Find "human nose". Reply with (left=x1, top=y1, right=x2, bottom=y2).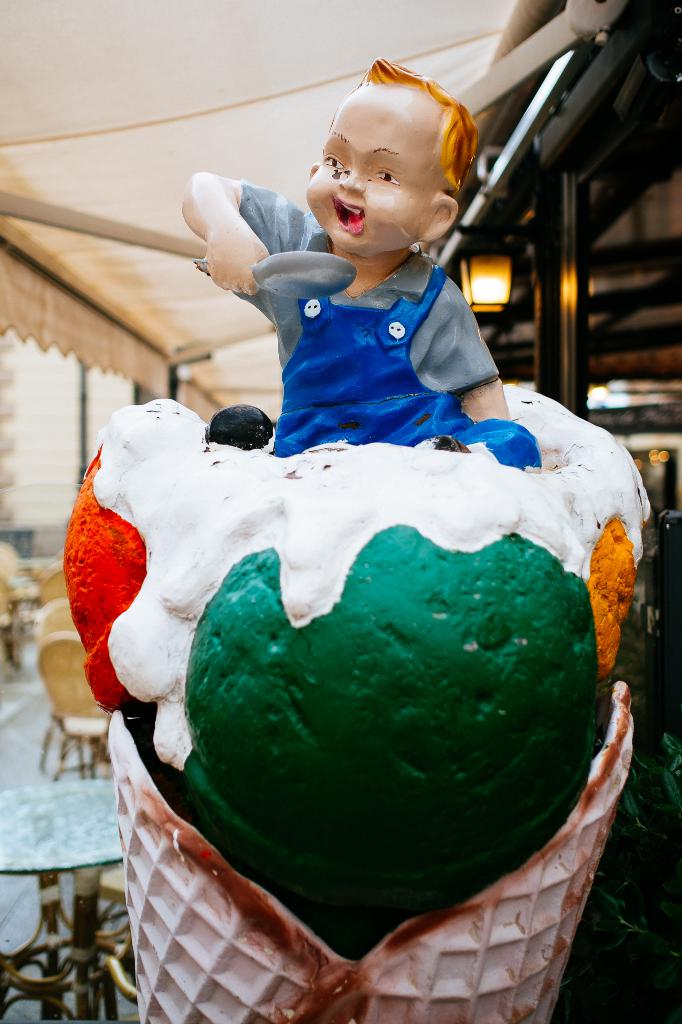
(left=337, top=169, right=365, bottom=193).
